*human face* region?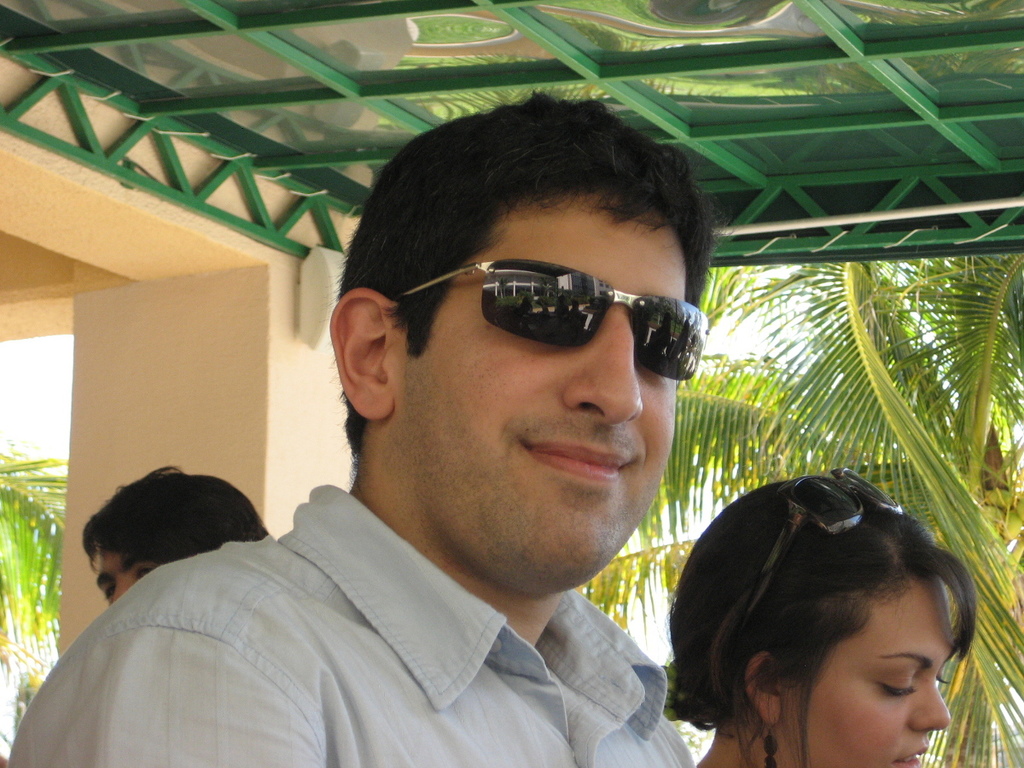
x1=781, y1=578, x2=956, y2=767
